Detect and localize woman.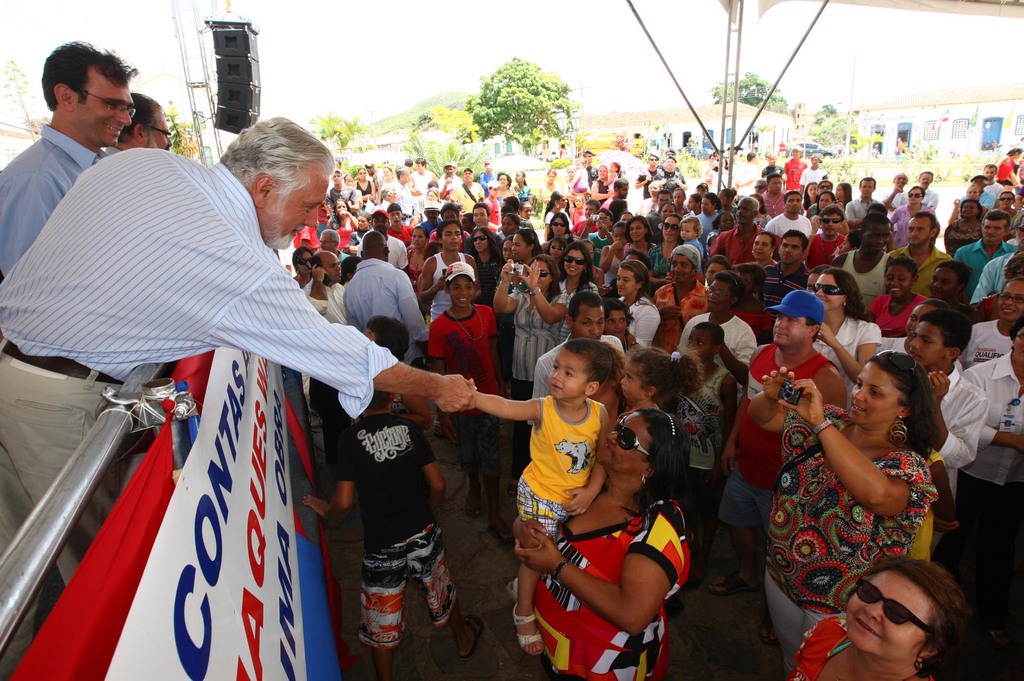
Localized at (291,244,312,285).
